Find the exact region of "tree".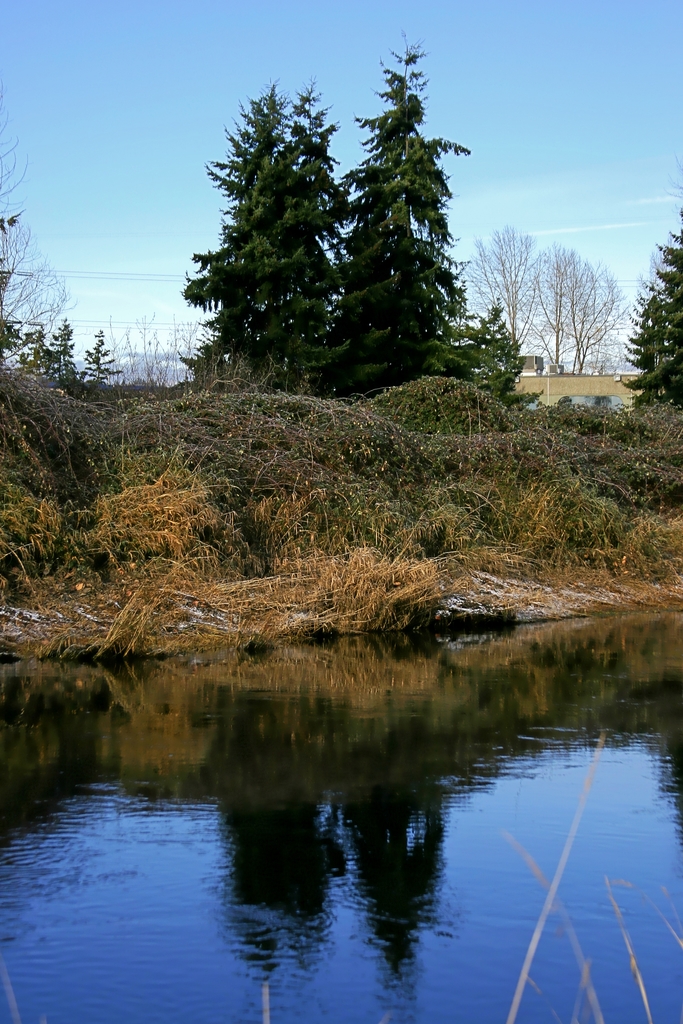
Exact region: 621, 204, 680, 402.
